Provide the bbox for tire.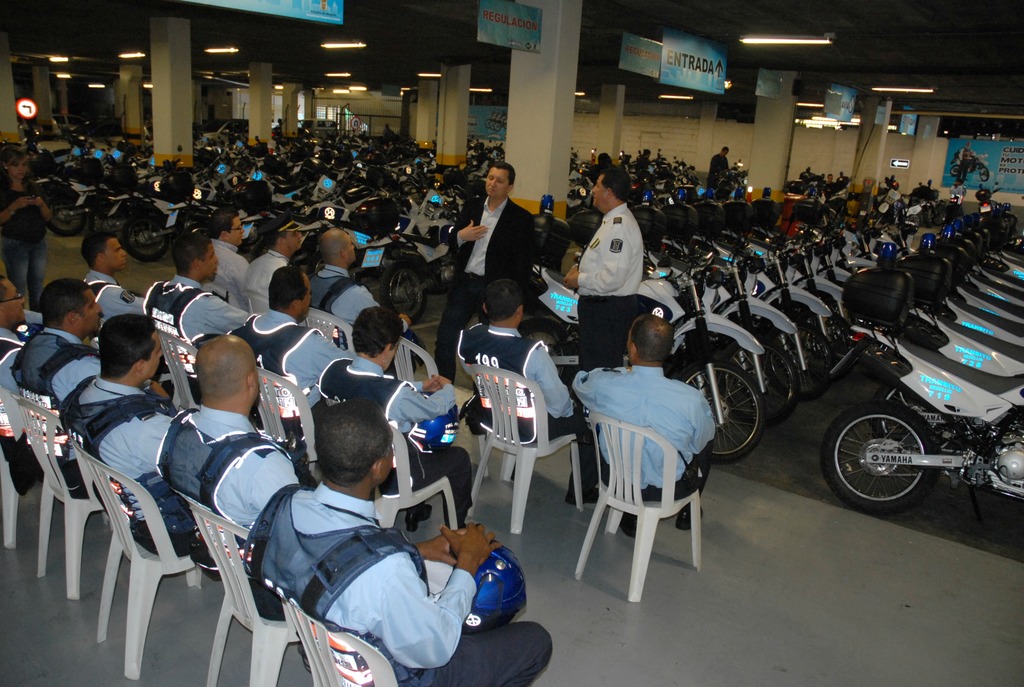
select_region(836, 400, 931, 506).
